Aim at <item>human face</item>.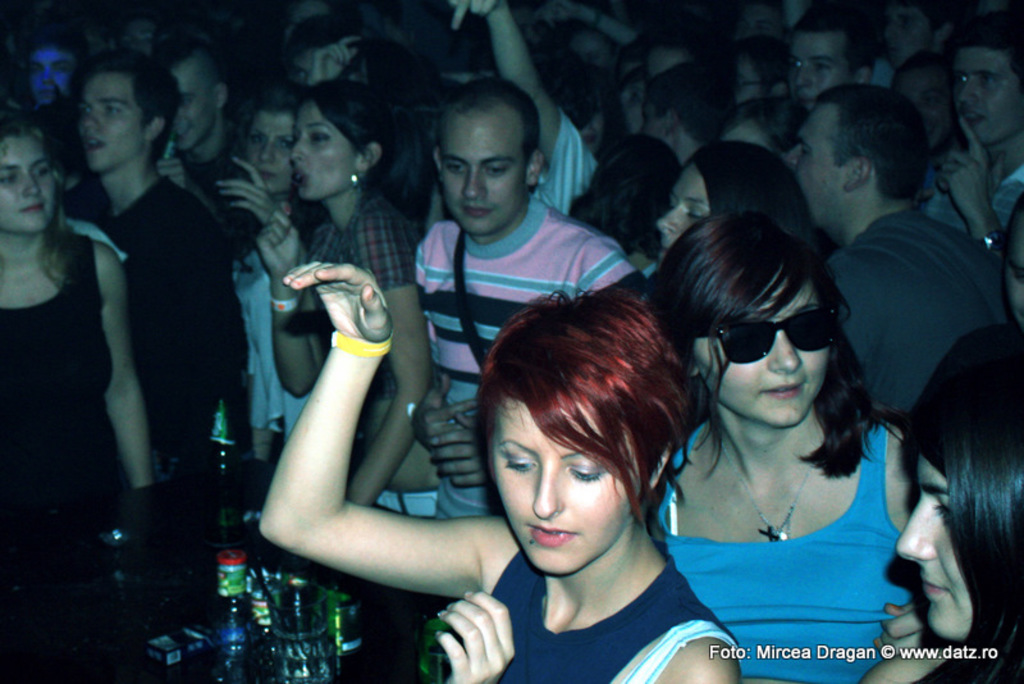
Aimed at crop(657, 167, 709, 264).
